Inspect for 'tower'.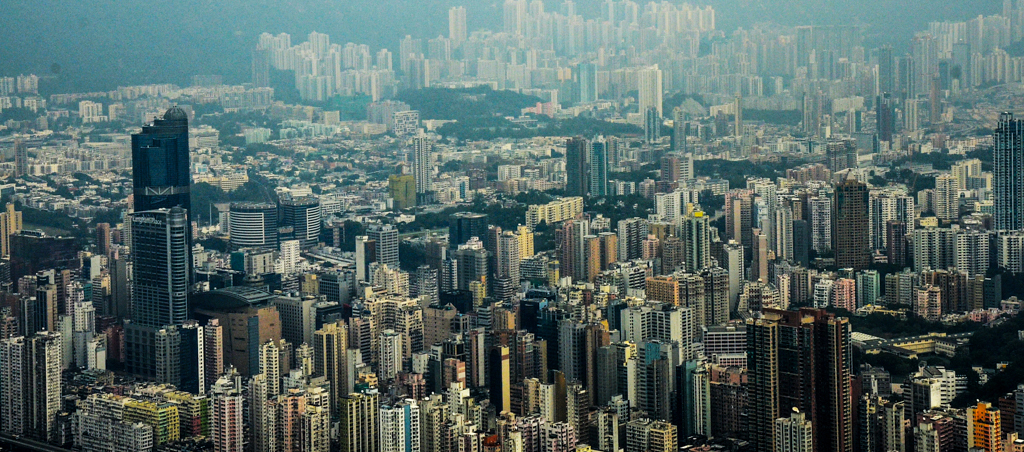
Inspection: [636, 60, 662, 114].
